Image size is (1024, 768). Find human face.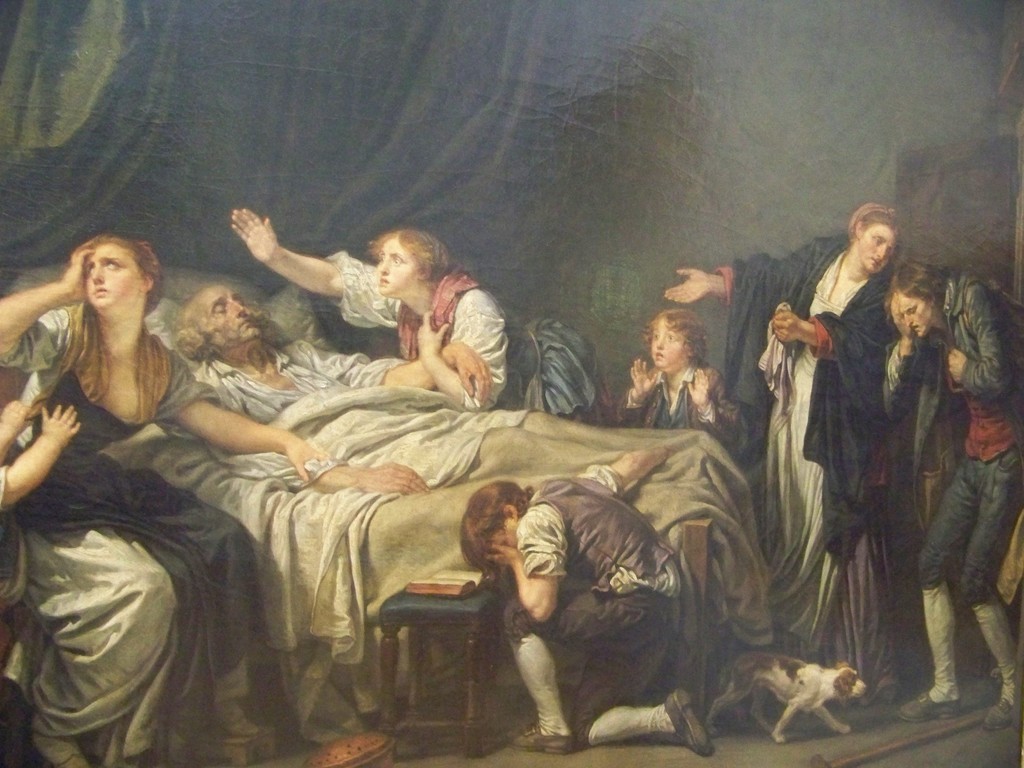
198 285 259 348.
